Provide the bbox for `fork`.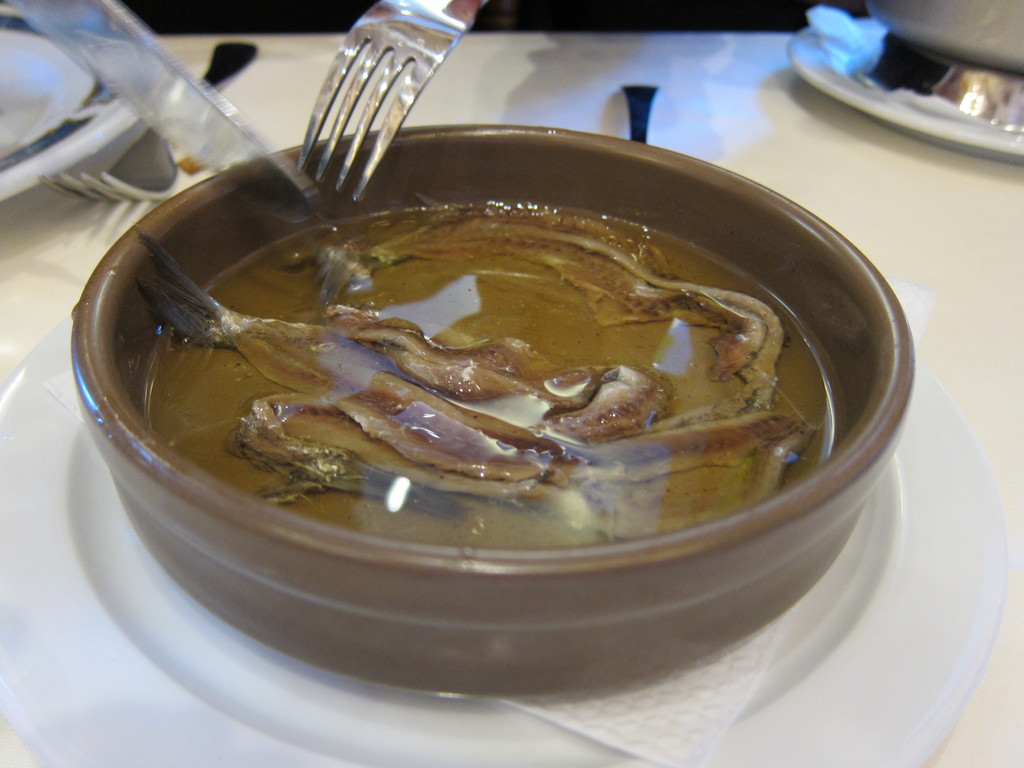
[x1=36, y1=41, x2=259, y2=201].
